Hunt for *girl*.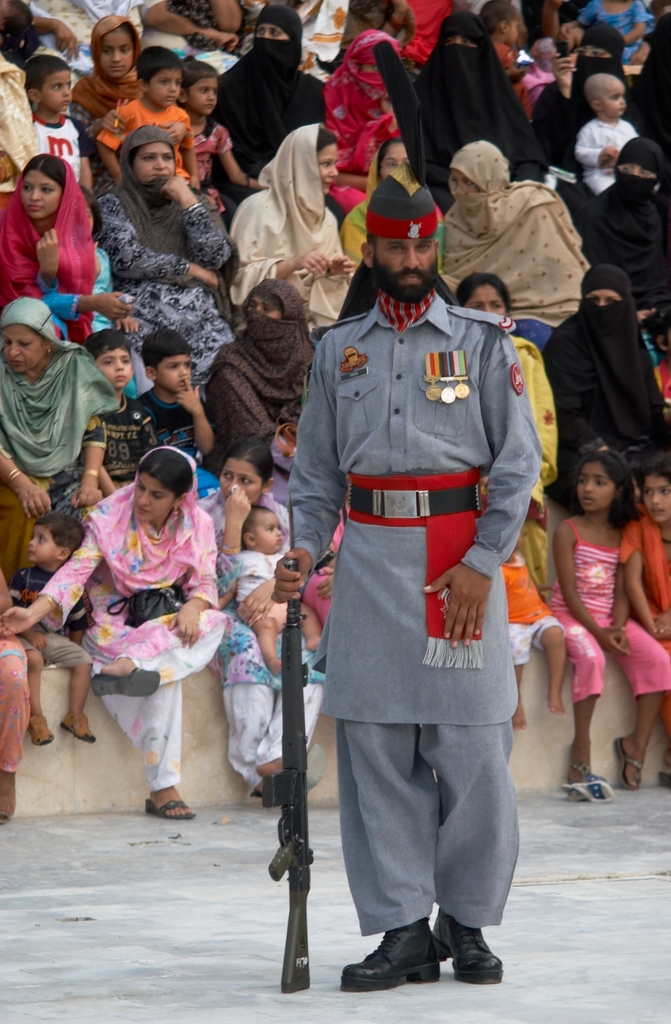
Hunted down at 71,14,137,141.
